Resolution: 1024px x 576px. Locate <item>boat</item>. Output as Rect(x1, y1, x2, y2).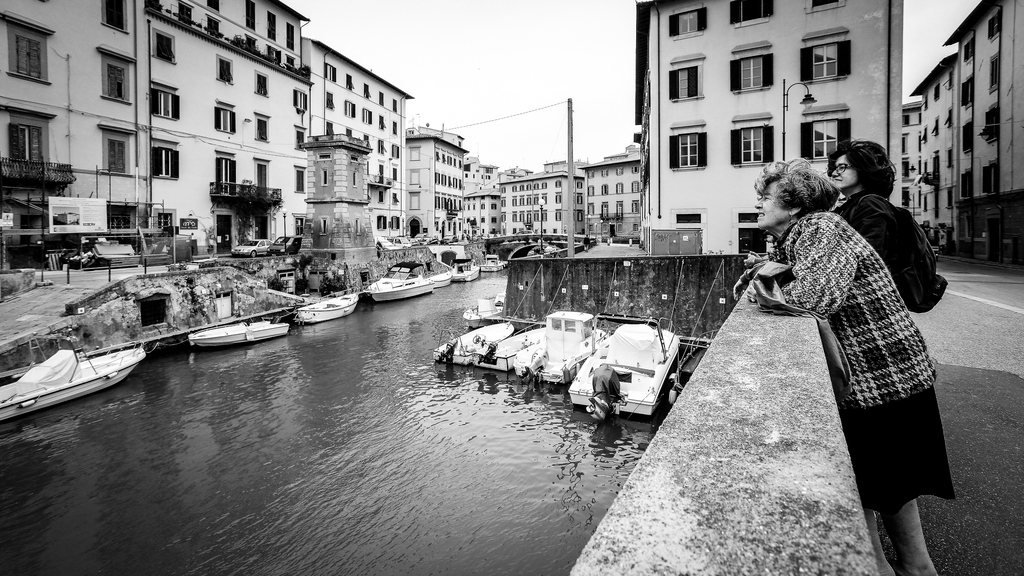
Rect(479, 252, 509, 272).
